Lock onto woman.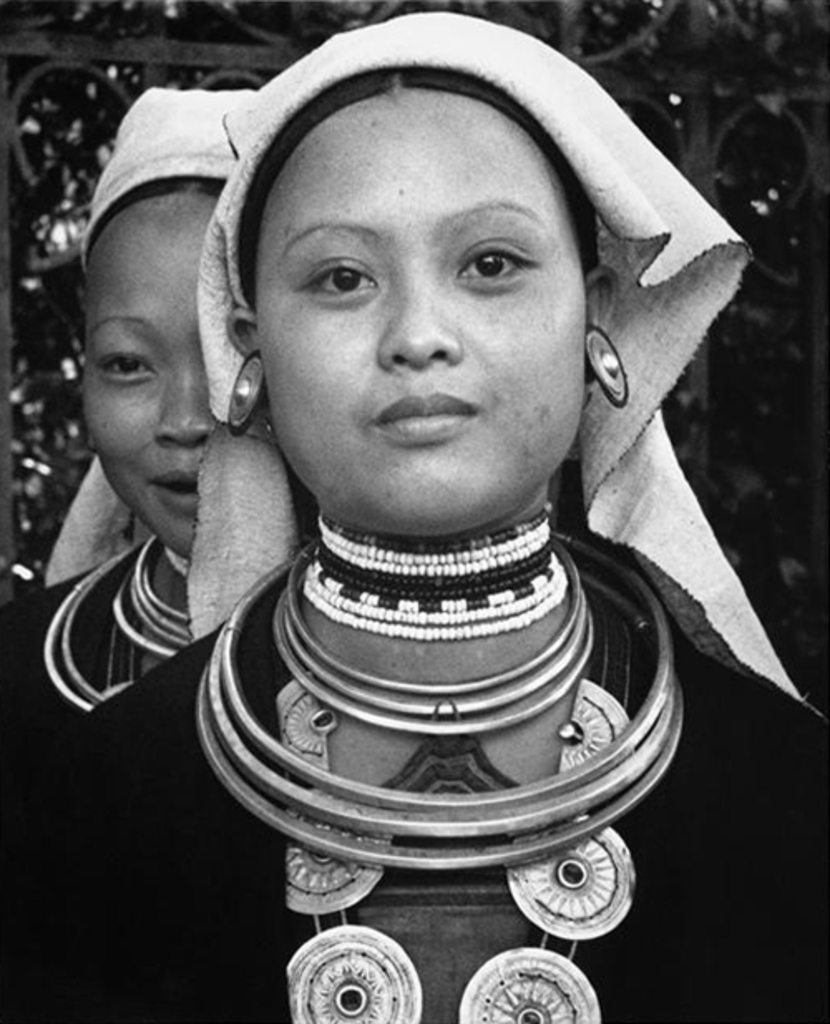
Locked: (left=8, top=0, right=829, bottom=906).
